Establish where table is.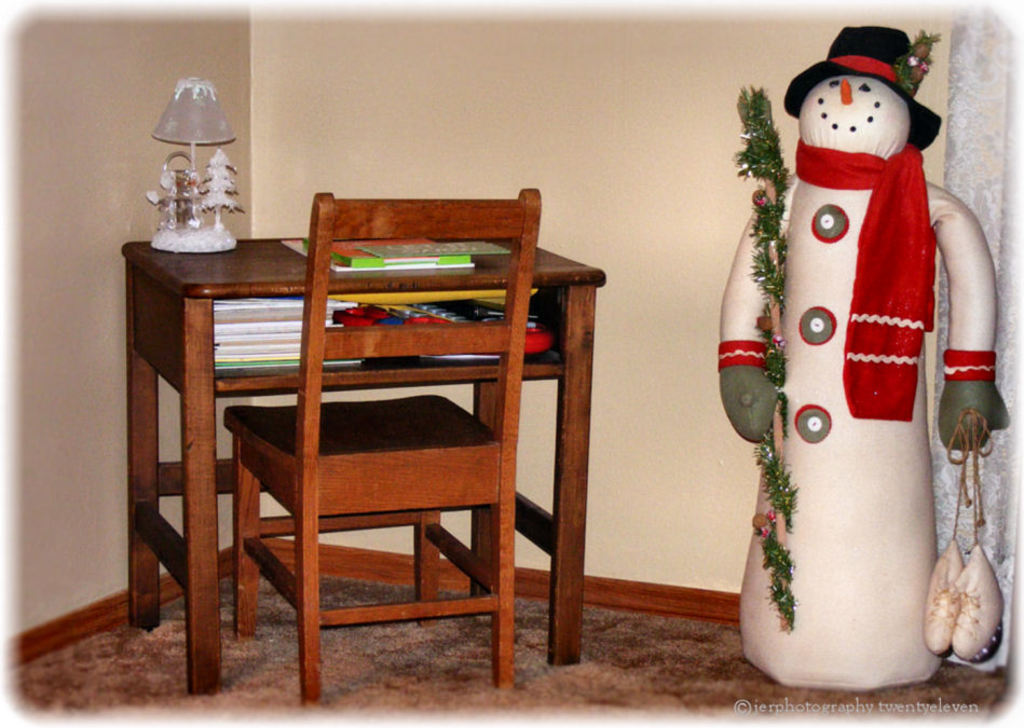
Established at (x1=134, y1=249, x2=597, y2=675).
